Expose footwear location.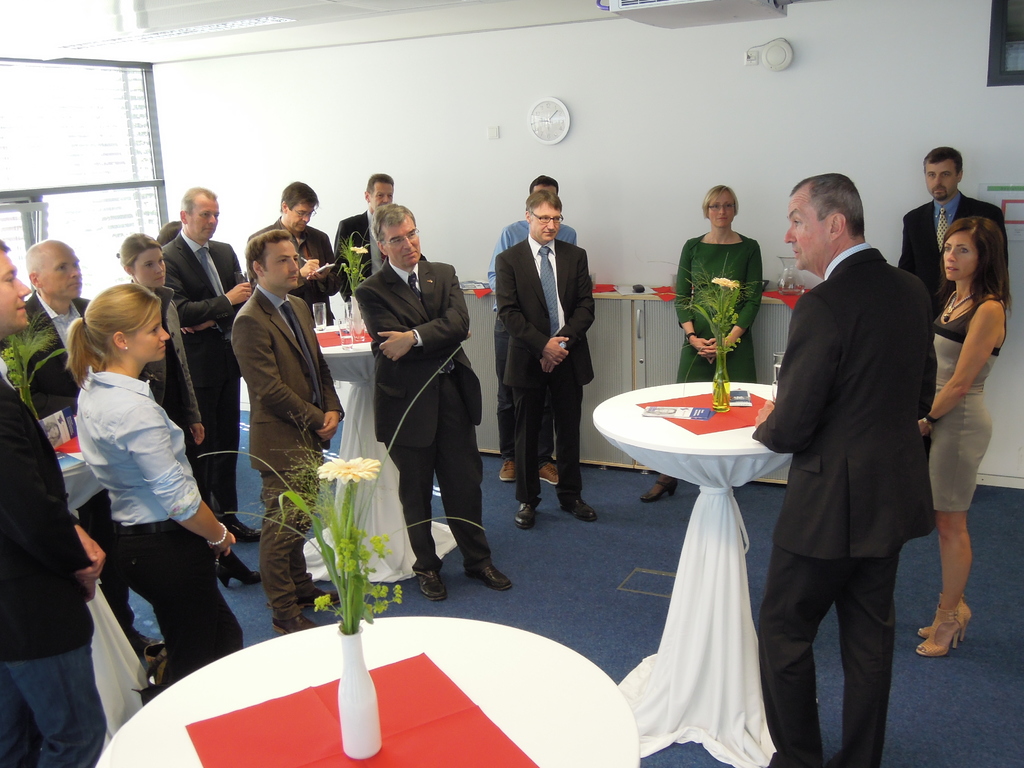
Exposed at rect(220, 522, 262, 545).
